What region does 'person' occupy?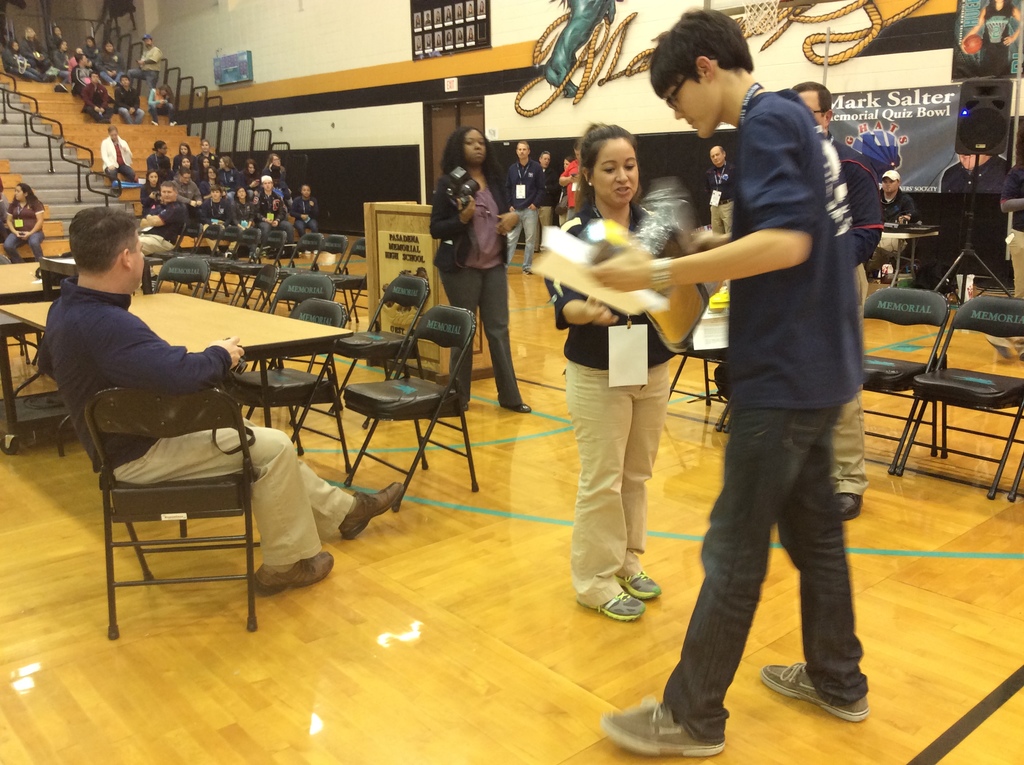
<box>0,181,44,265</box>.
